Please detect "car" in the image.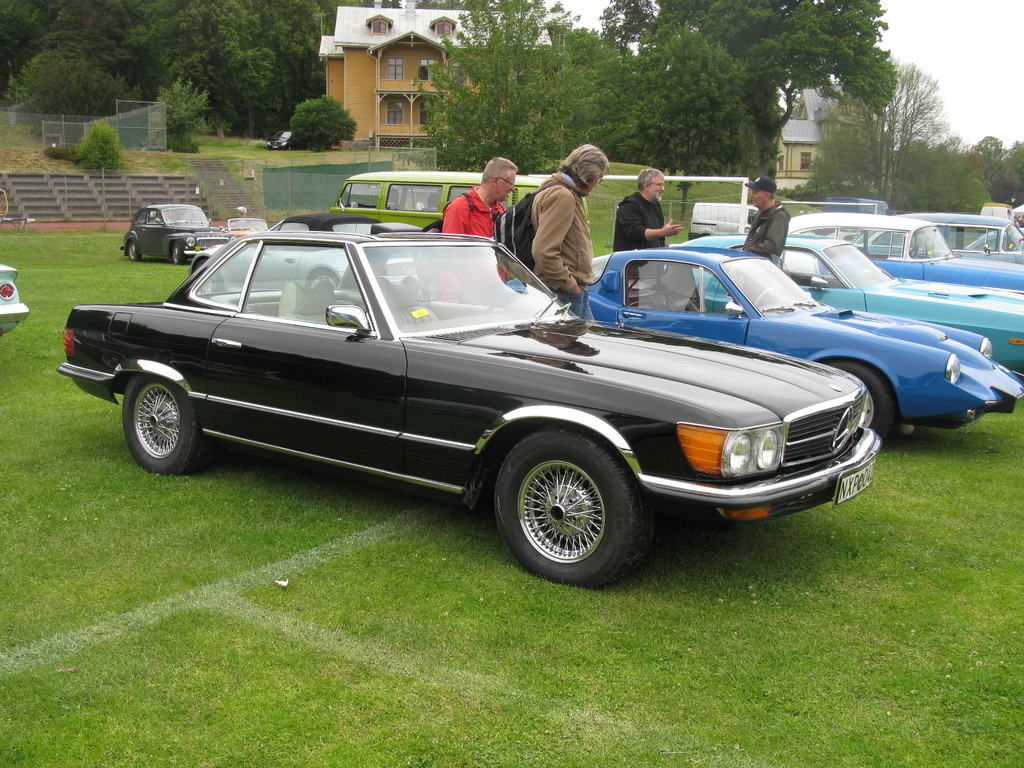
[left=67, top=232, right=889, bottom=583].
